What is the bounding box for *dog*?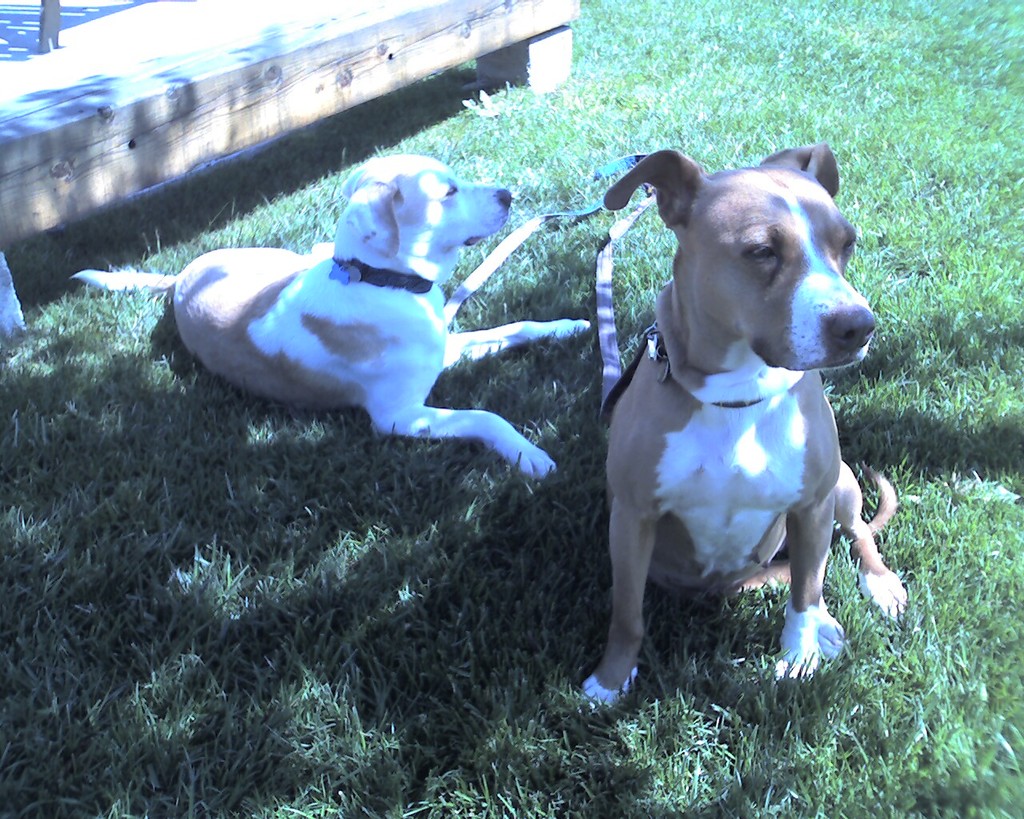
region(571, 134, 907, 710).
